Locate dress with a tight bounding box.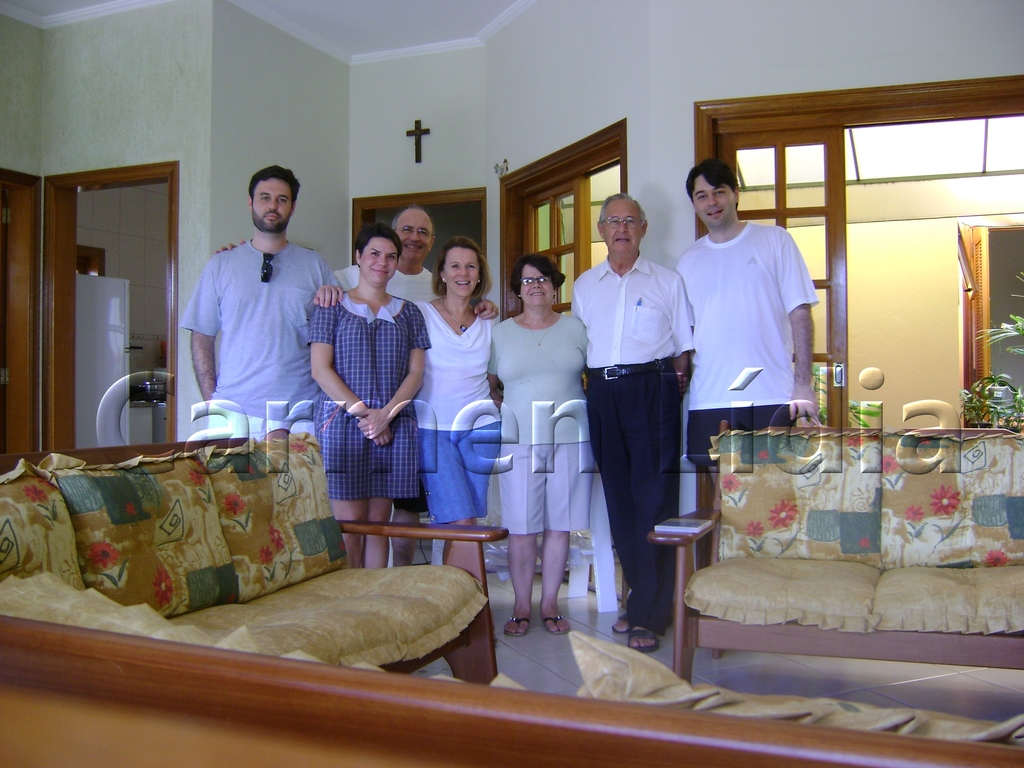
(left=306, top=294, right=433, bottom=502).
